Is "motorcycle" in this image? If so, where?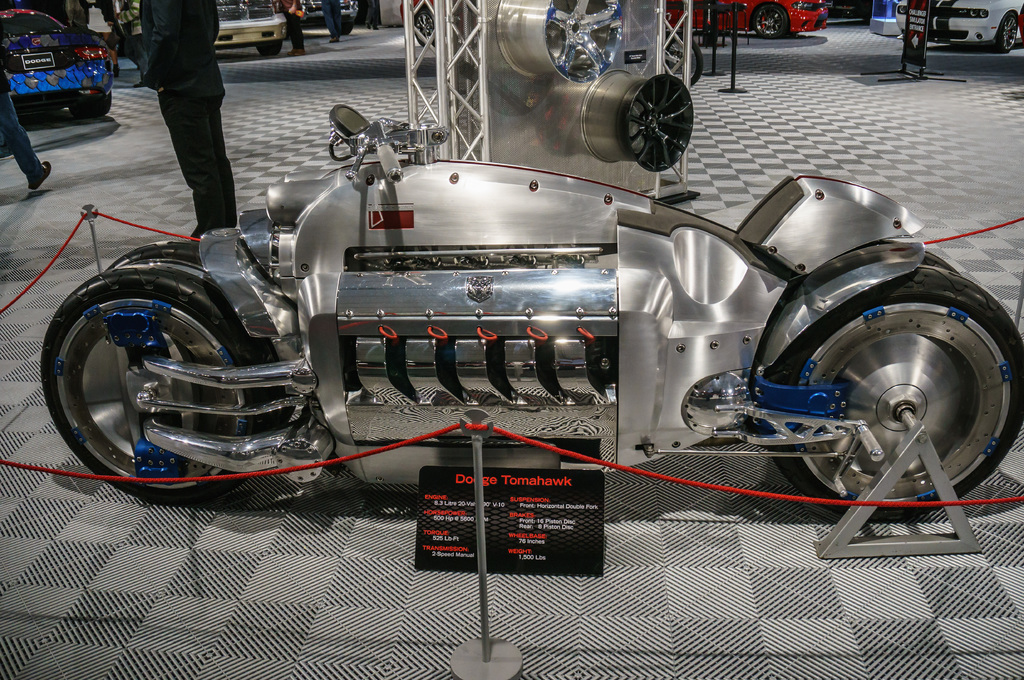
Yes, at bbox=(39, 102, 1023, 517).
